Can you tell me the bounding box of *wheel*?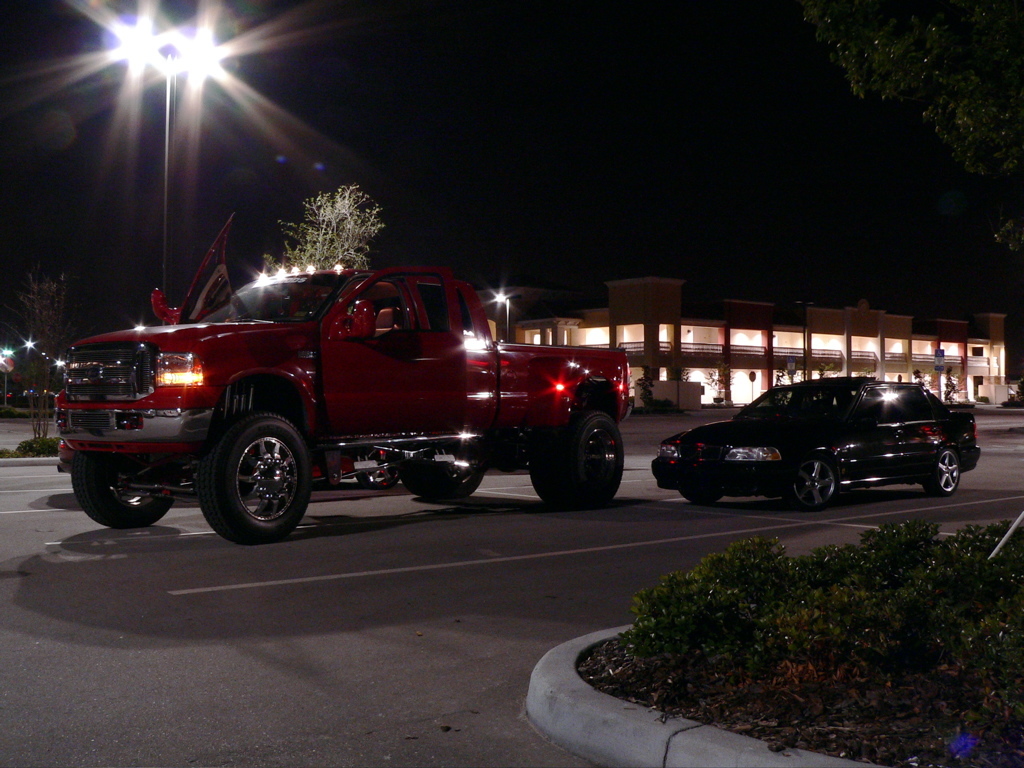
786, 455, 834, 512.
